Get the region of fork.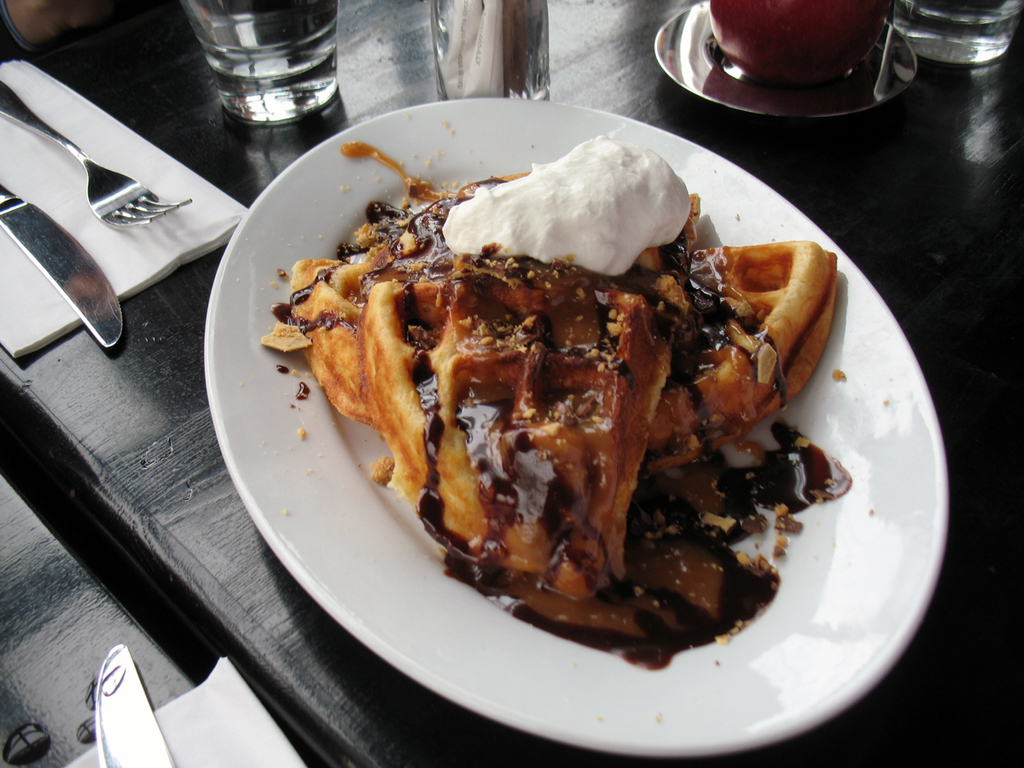
pyautogui.locateOnScreen(0, 79, 194, 226).
